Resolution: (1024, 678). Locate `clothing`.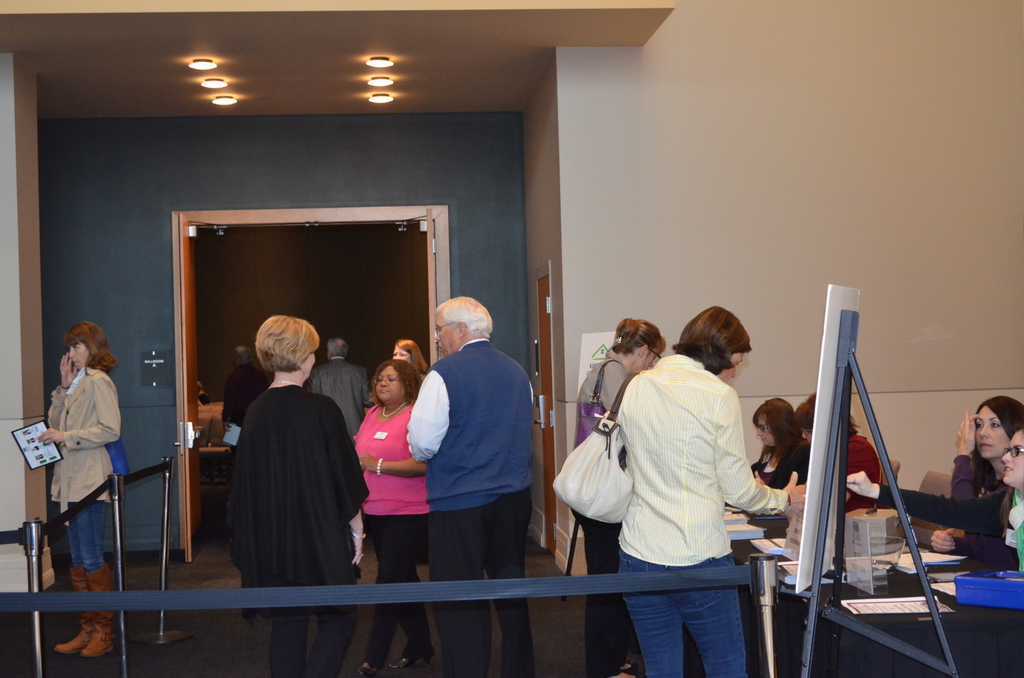
[879, 494, 1023, 677].
